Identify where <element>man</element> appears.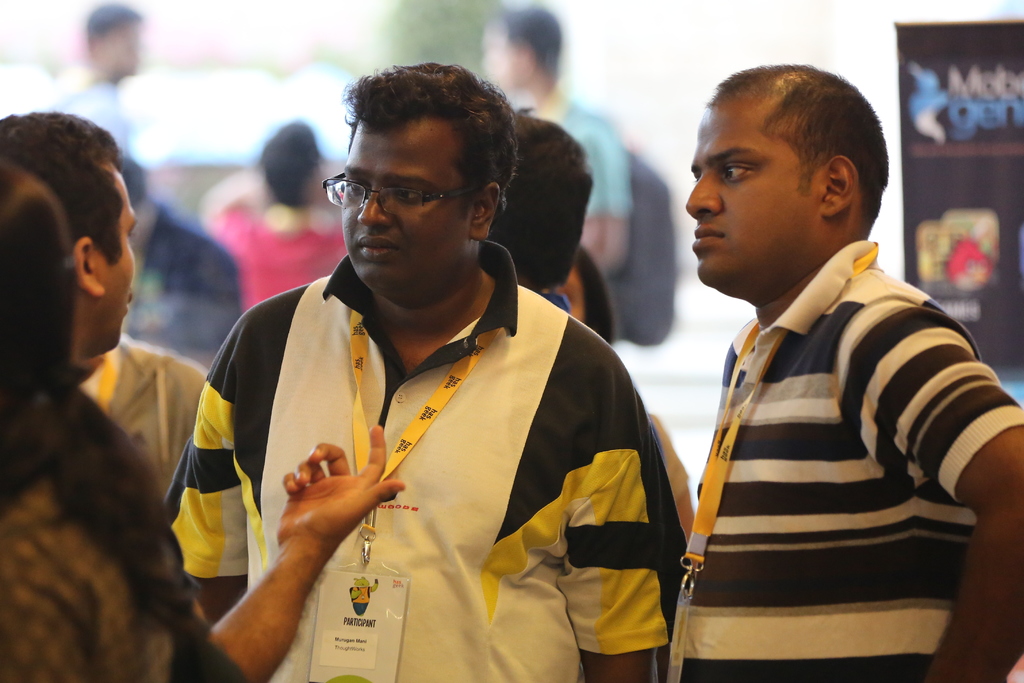
Appears at box(475, 1, 631, 279).
